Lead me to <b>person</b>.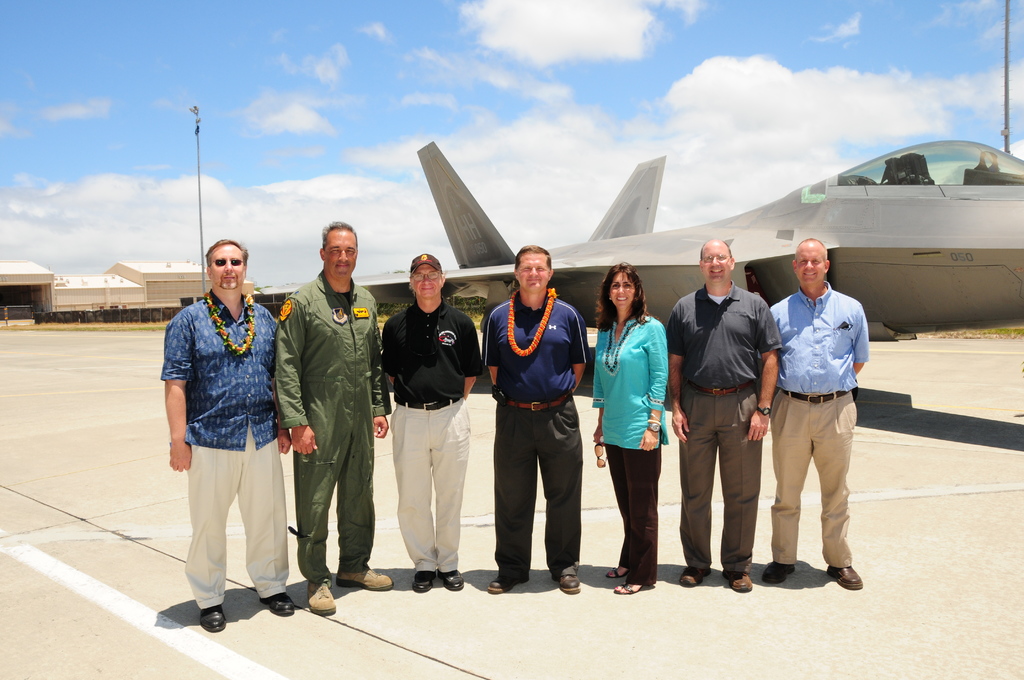
Lead to 589 261 673 597.
